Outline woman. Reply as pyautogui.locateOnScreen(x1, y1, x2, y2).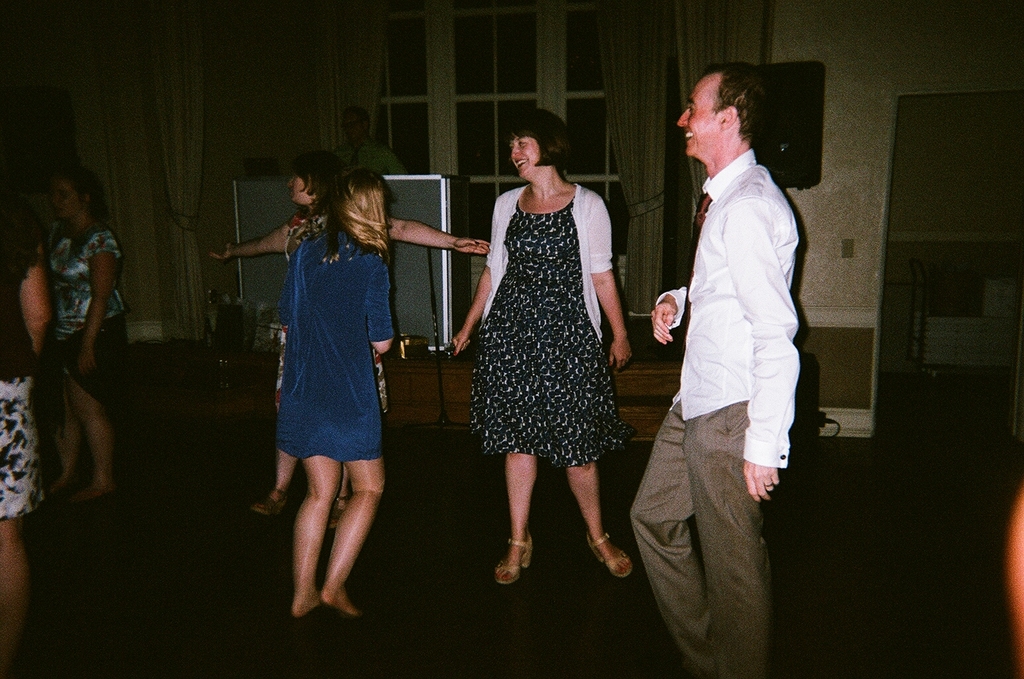
pyautogui.locateOnScreen(199, 151, 502, 519).
